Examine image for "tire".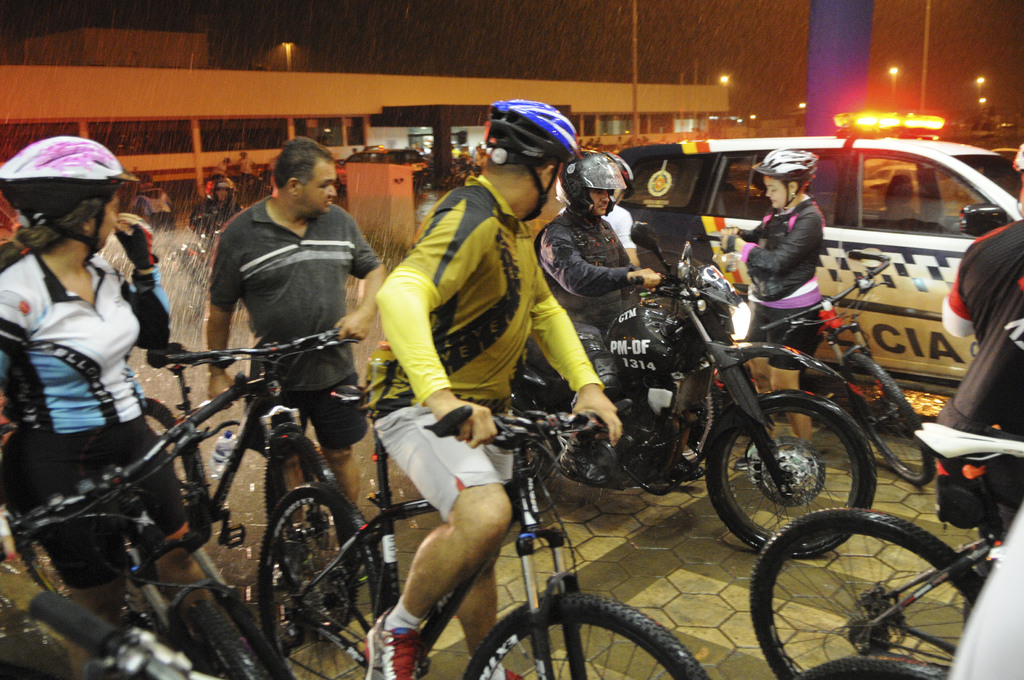
Examination result: 12:512:93:613.
